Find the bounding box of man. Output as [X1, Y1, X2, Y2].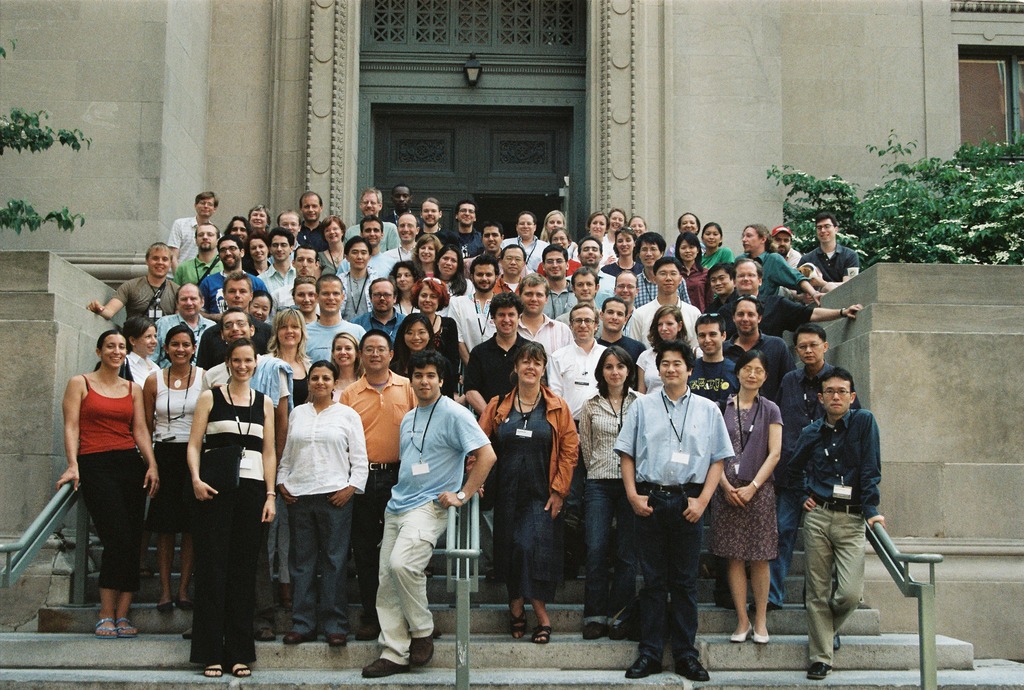
[726, 293, 790, 405].
